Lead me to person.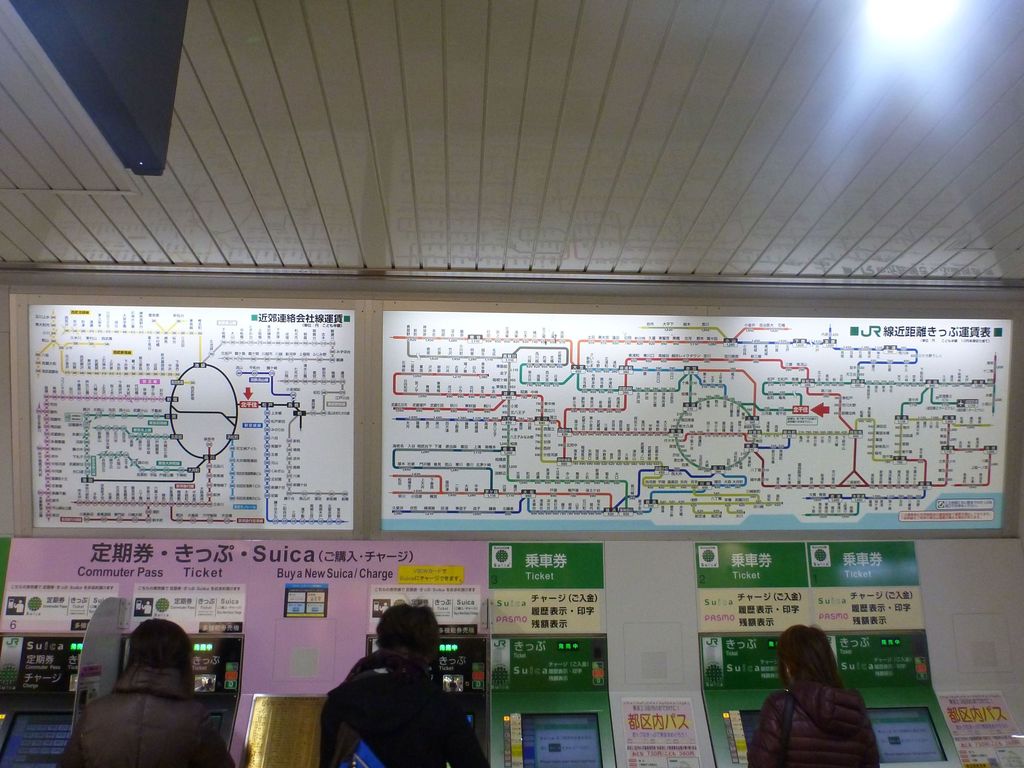
Lead to 51:618:232:767.
